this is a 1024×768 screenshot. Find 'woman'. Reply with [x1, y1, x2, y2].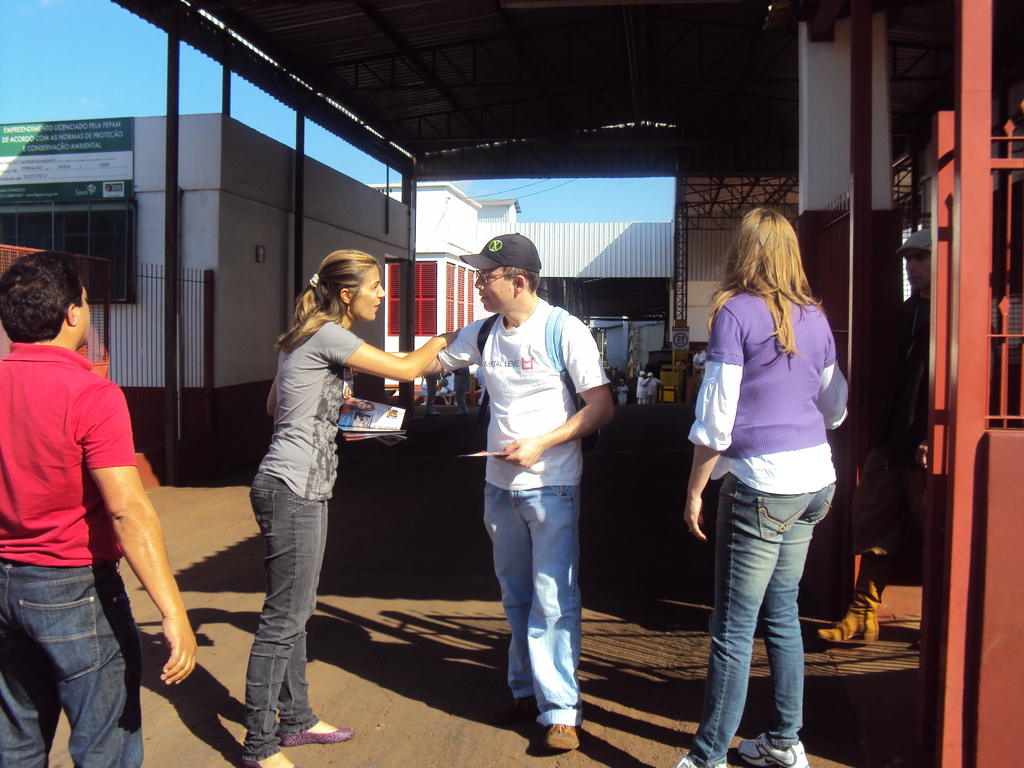
[239, 244, 462, 767].
